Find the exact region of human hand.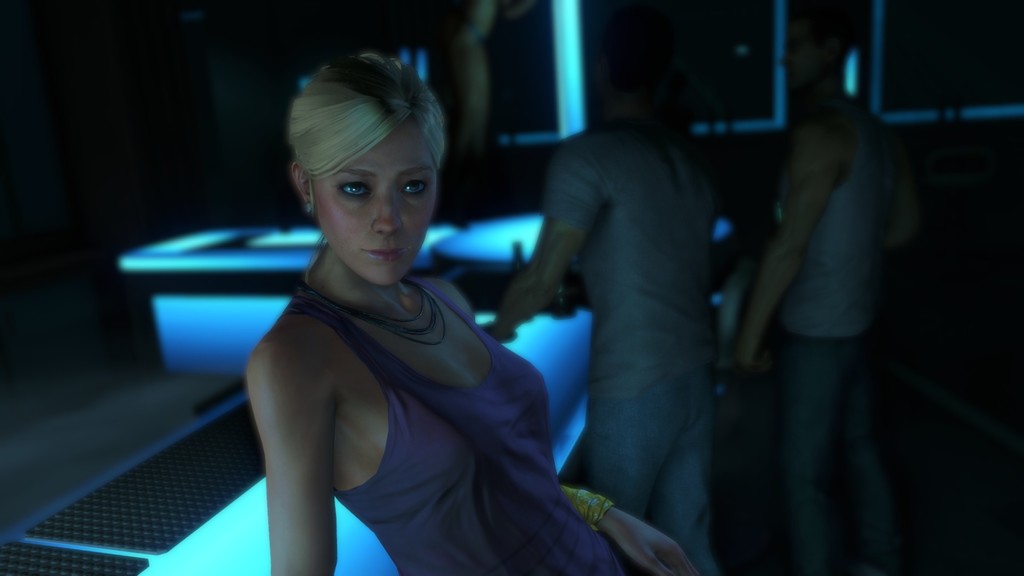
Exact region: [734, 339, 784, 380].
